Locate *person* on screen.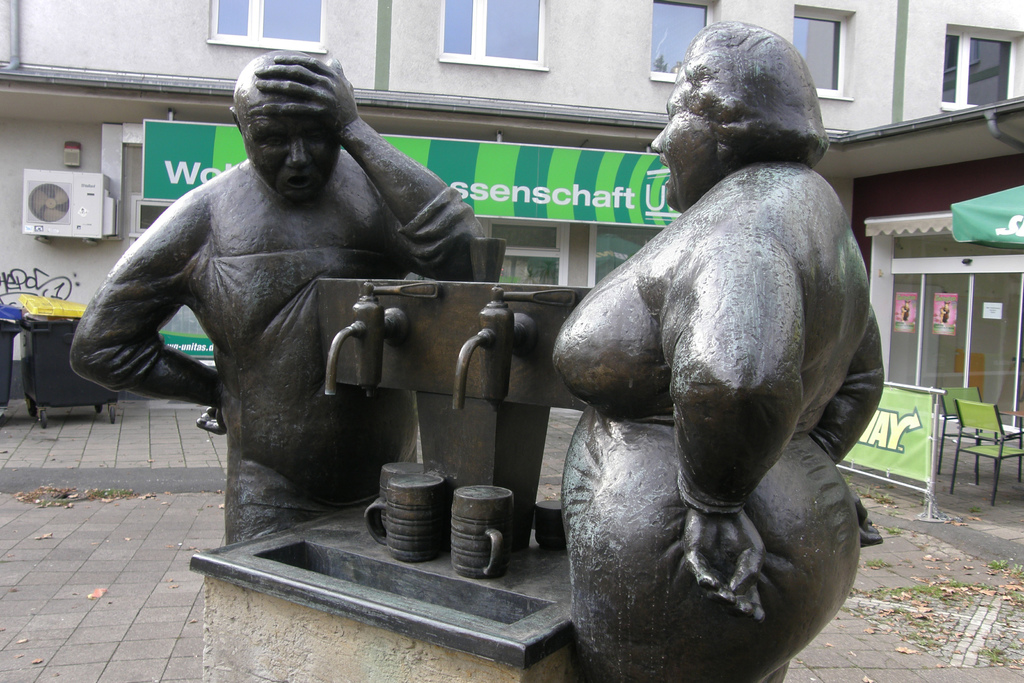
On screen at pyautogui.locateOnScreen(546, 10, 888, 682).
